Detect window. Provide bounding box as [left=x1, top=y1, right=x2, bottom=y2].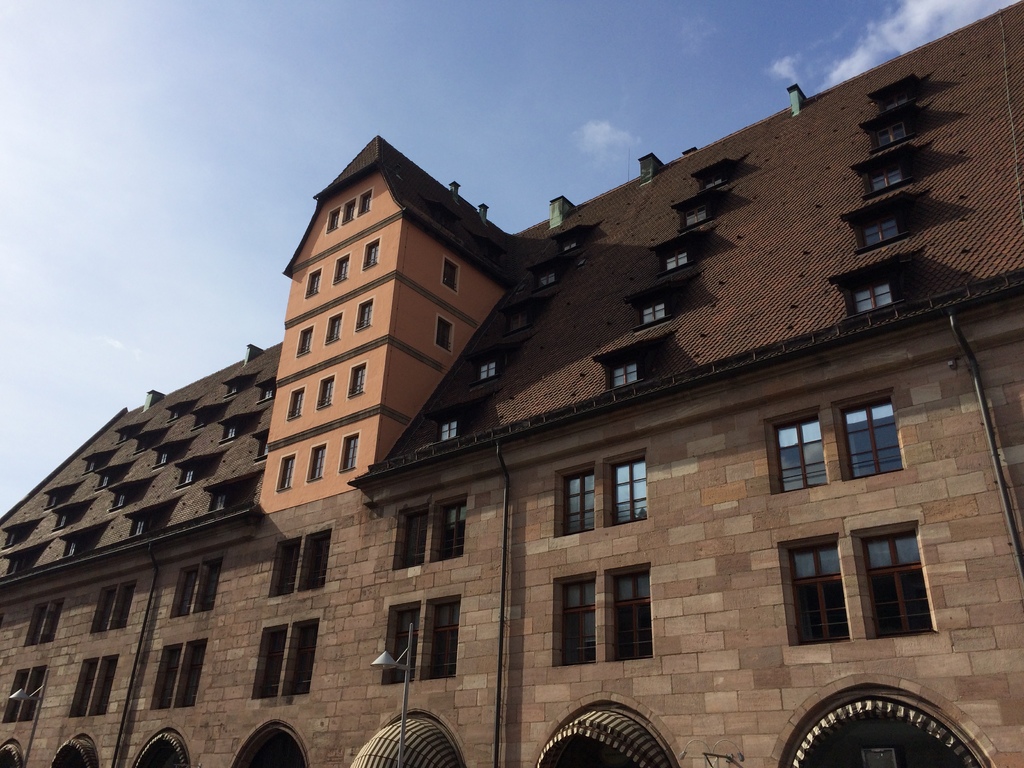
[left=262, top=385, right=274, bottom=398].
